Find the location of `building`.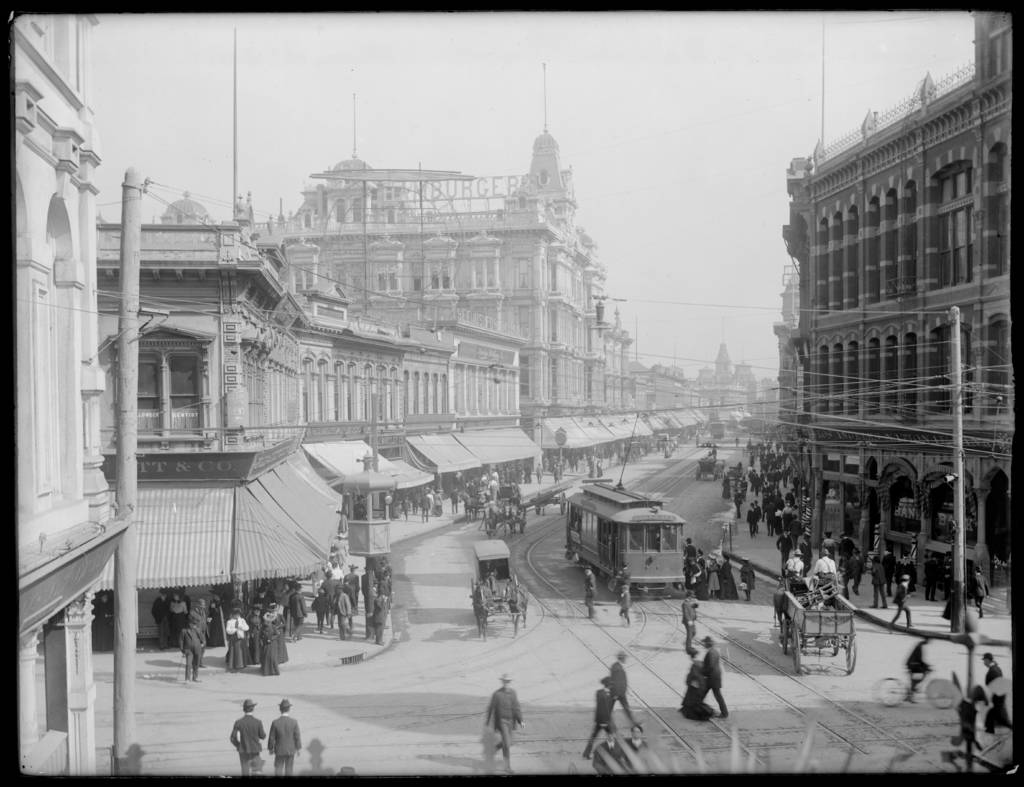
Location: x1=773, y1=1, x2=1023, y2=602.
